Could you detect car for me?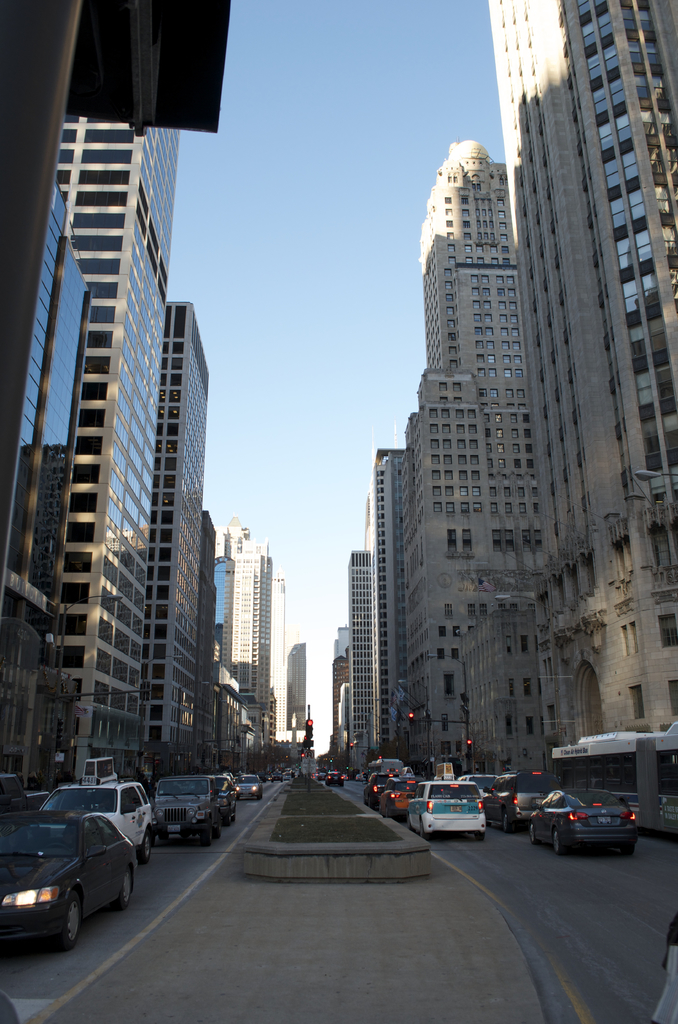
Detection result: (left=326, top=772, right=344, bottom=787).
